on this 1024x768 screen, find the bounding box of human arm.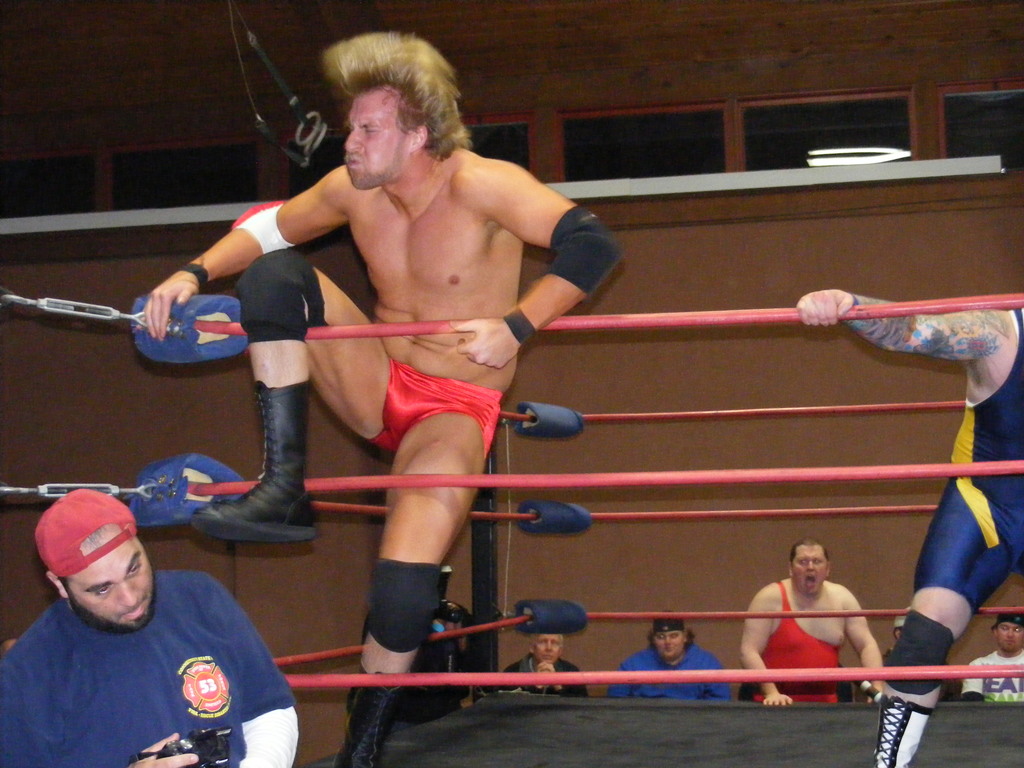
Bounding box: 961:653:985:705.
